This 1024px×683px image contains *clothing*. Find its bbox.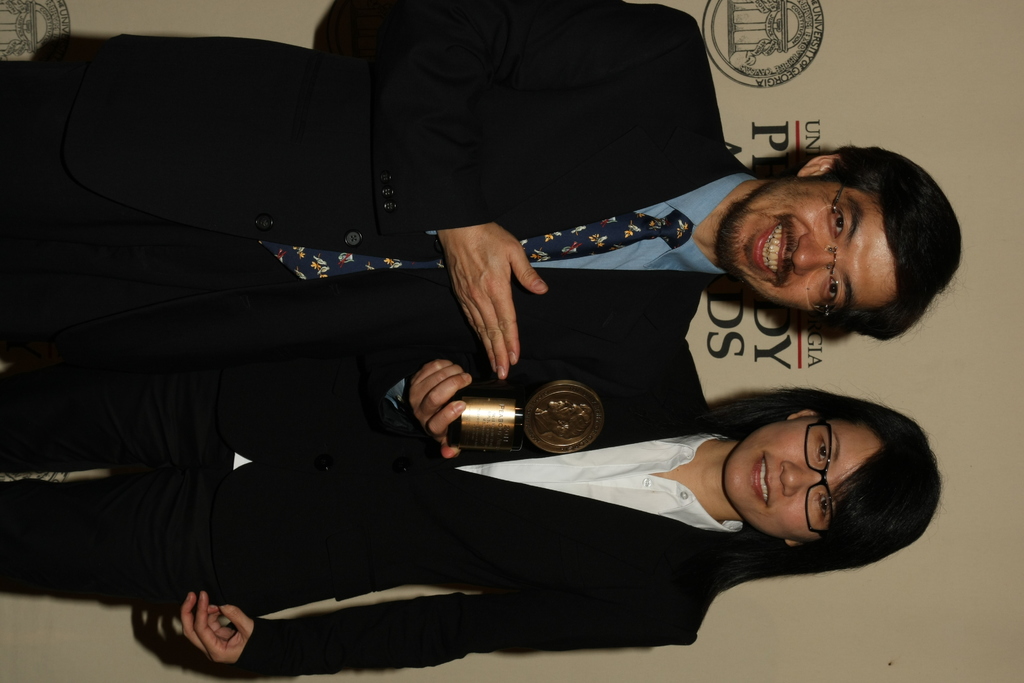
(0,340,750,679).
